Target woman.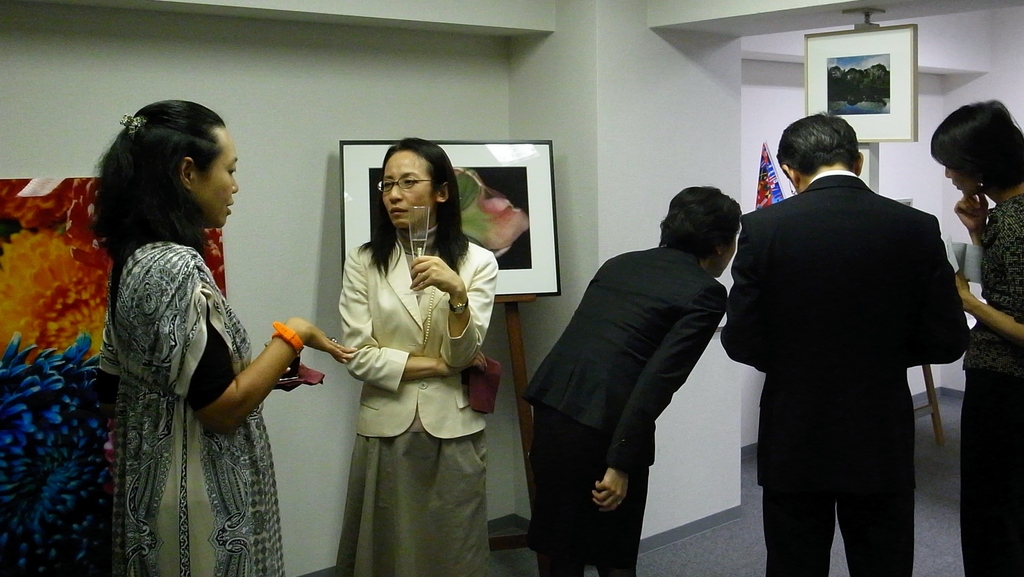
Target region: l=924, t=100, r=1023, b=576.
